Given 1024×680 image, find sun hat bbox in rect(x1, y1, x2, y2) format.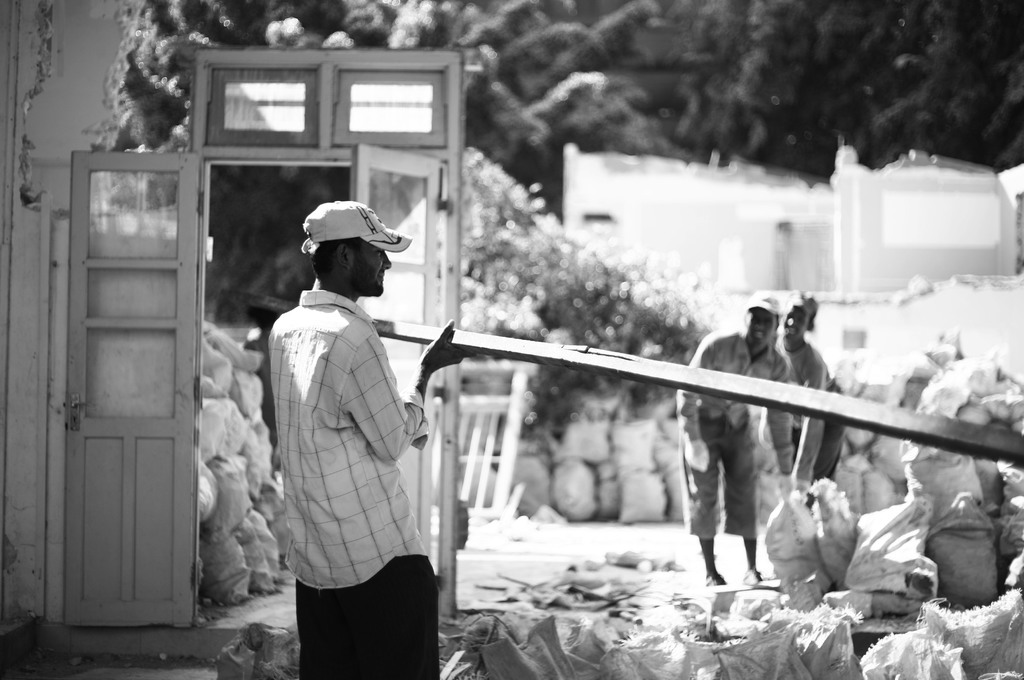
rect(781, 283, 822, 320).
